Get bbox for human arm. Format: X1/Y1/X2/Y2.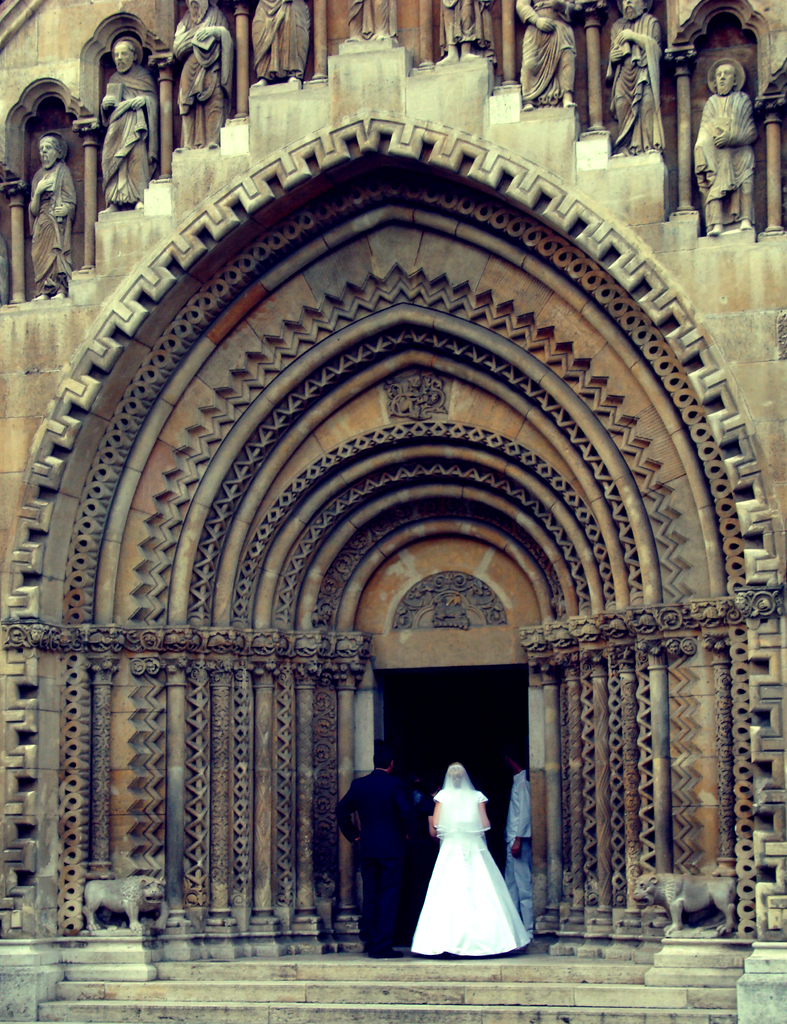
710/125/729/151.
